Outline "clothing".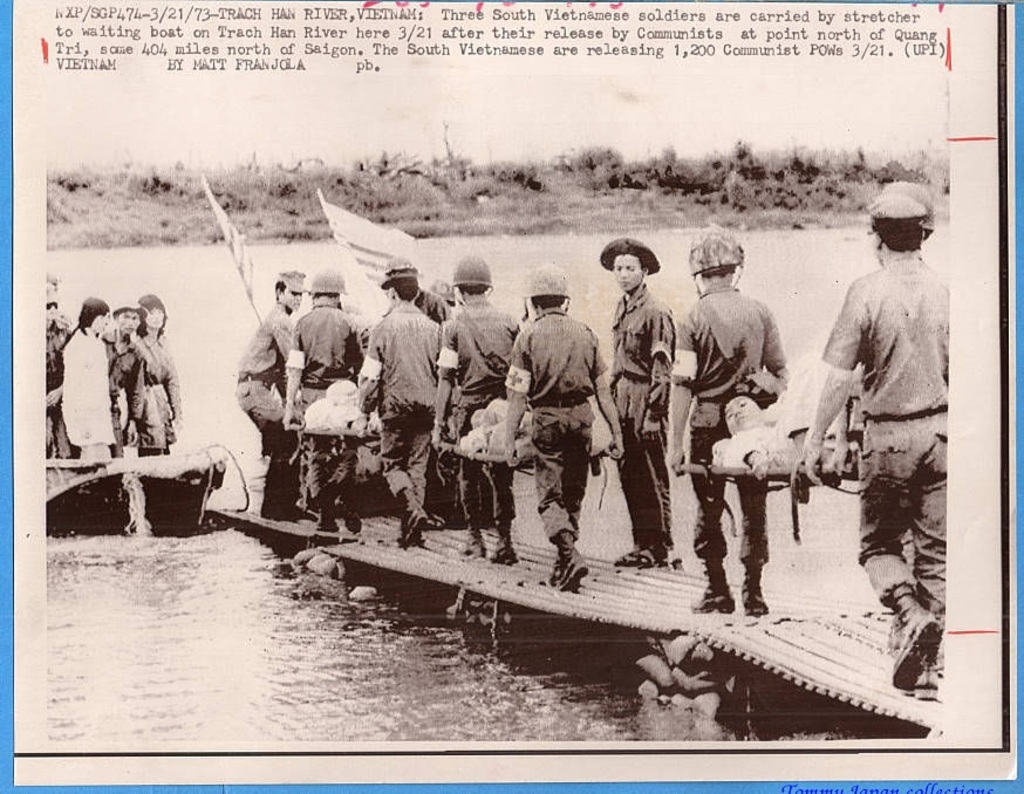
Outline: bbox(12, 330, 82, 491).
